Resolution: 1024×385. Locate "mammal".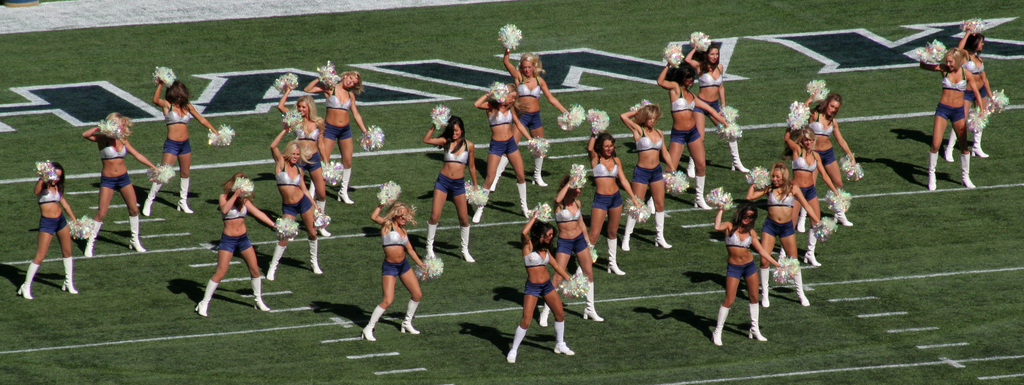
x1=362 y1=184 x2=435 y2=349.
